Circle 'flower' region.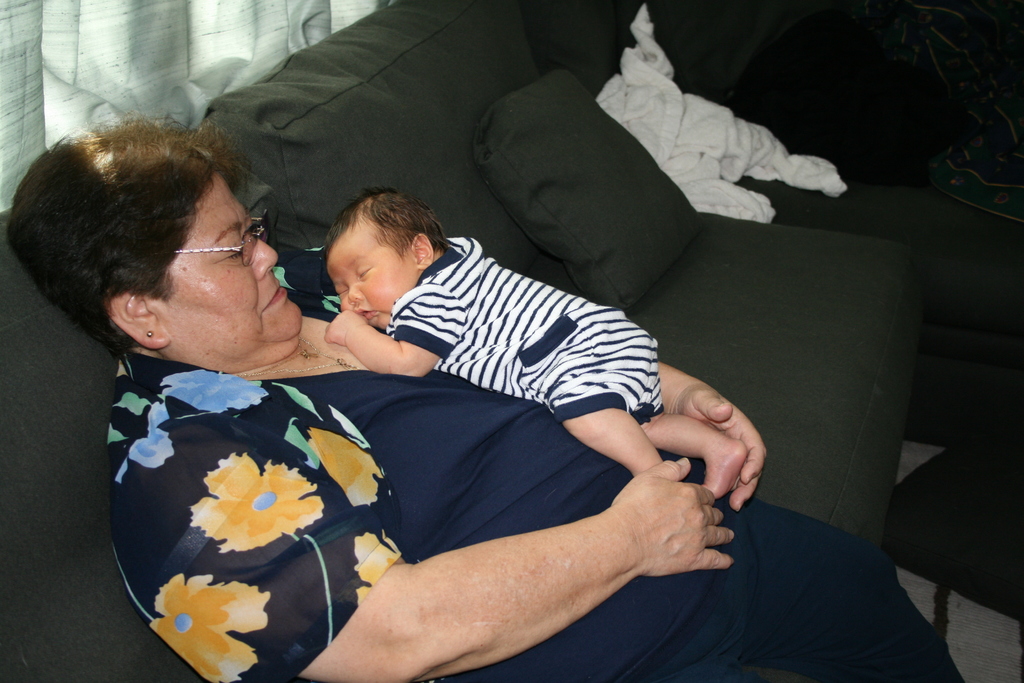
Region: box=[356, 522, 398, 584].
